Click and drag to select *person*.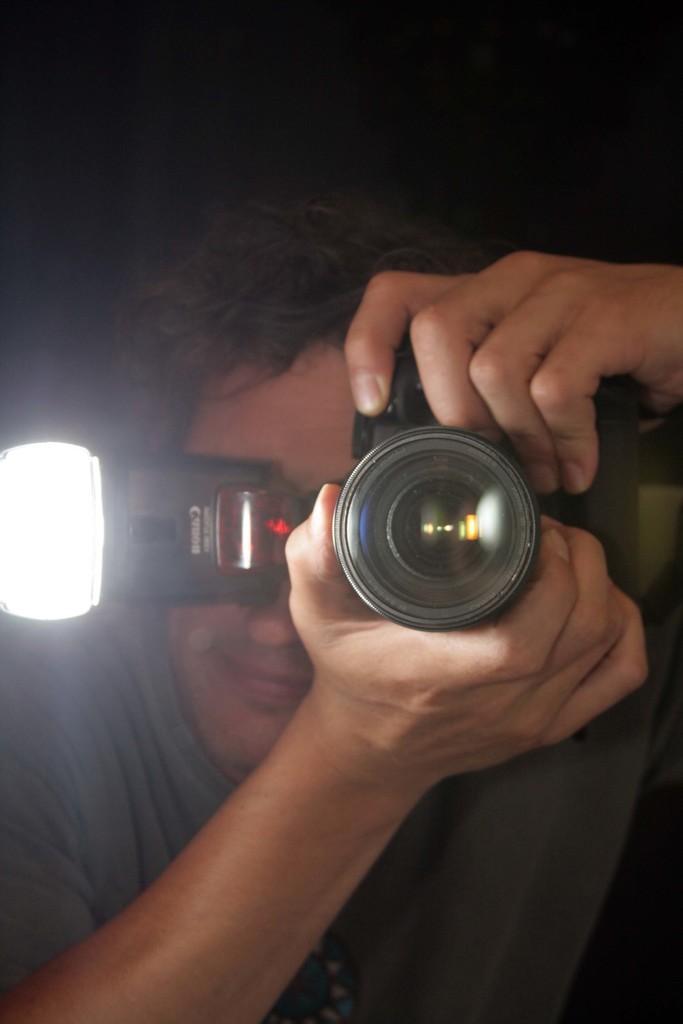
Selection: [24,195,676,986].
